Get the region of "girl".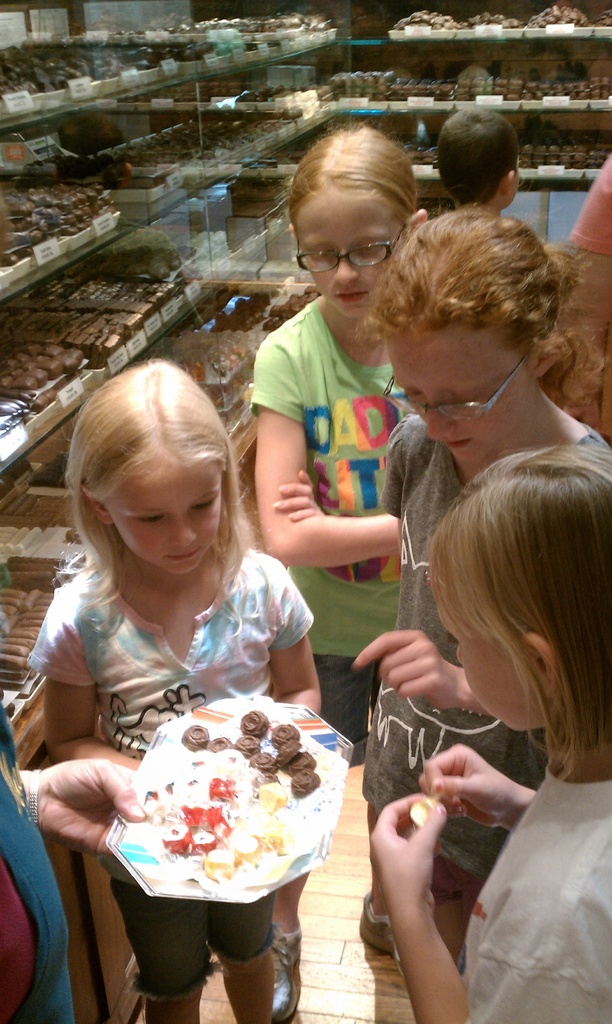
box(371, 440, 611, 1023).
